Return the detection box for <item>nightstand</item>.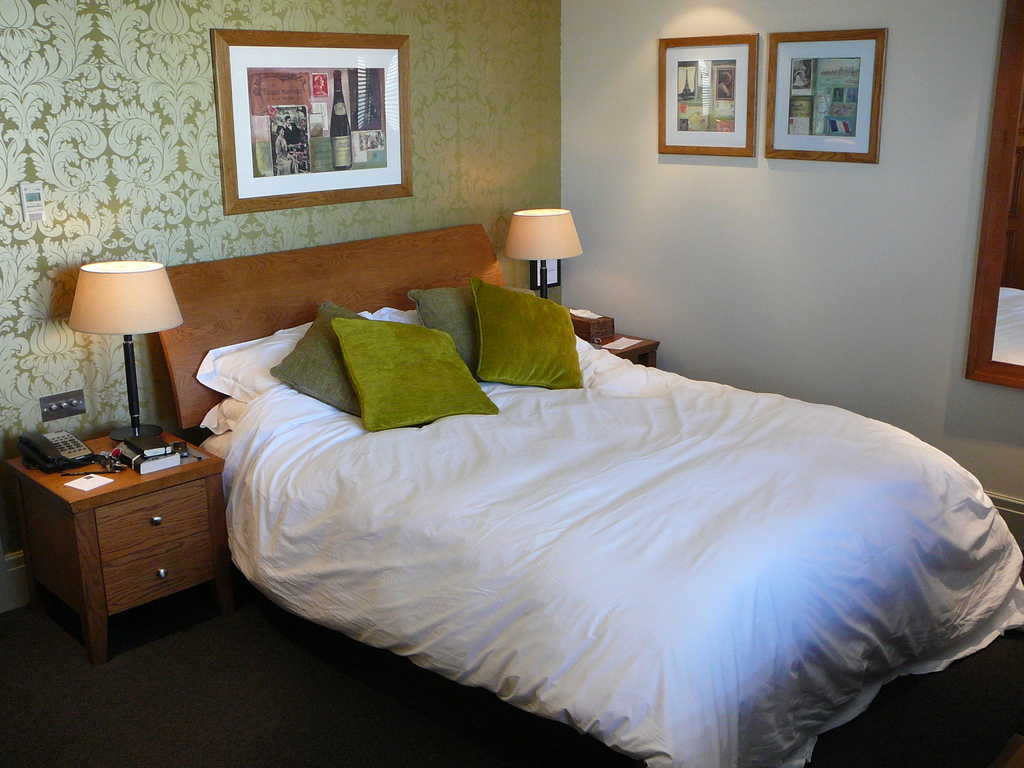
(25, 396, 221, 668).
